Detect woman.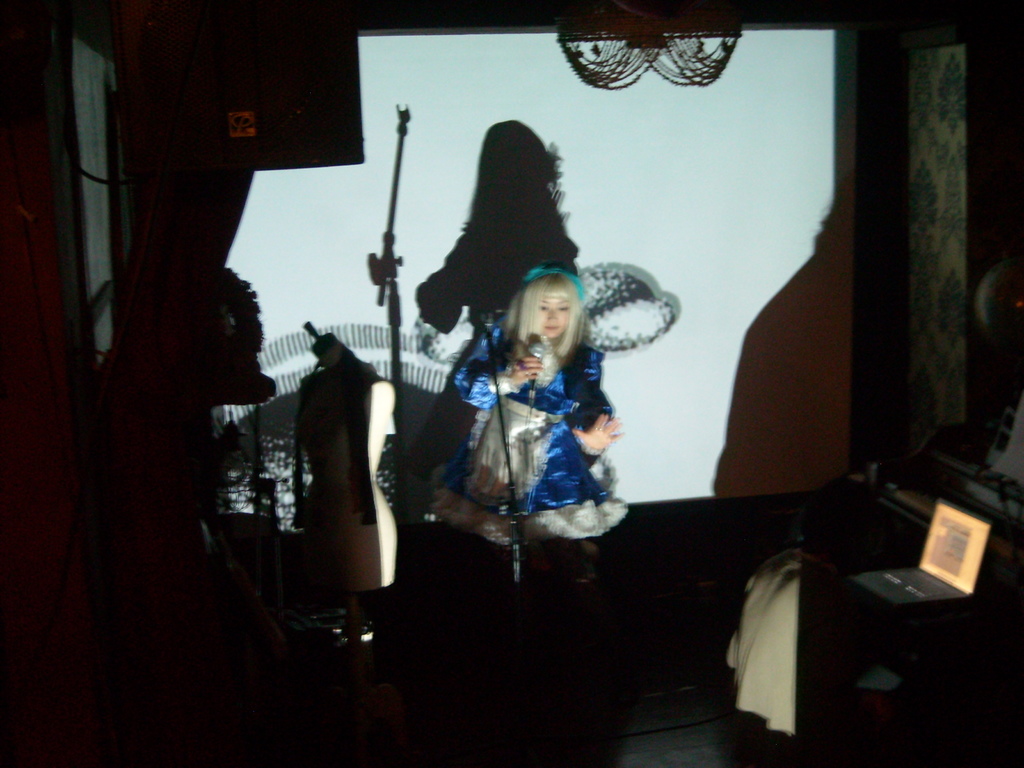
Detected at [399, 264, 626, 534].
